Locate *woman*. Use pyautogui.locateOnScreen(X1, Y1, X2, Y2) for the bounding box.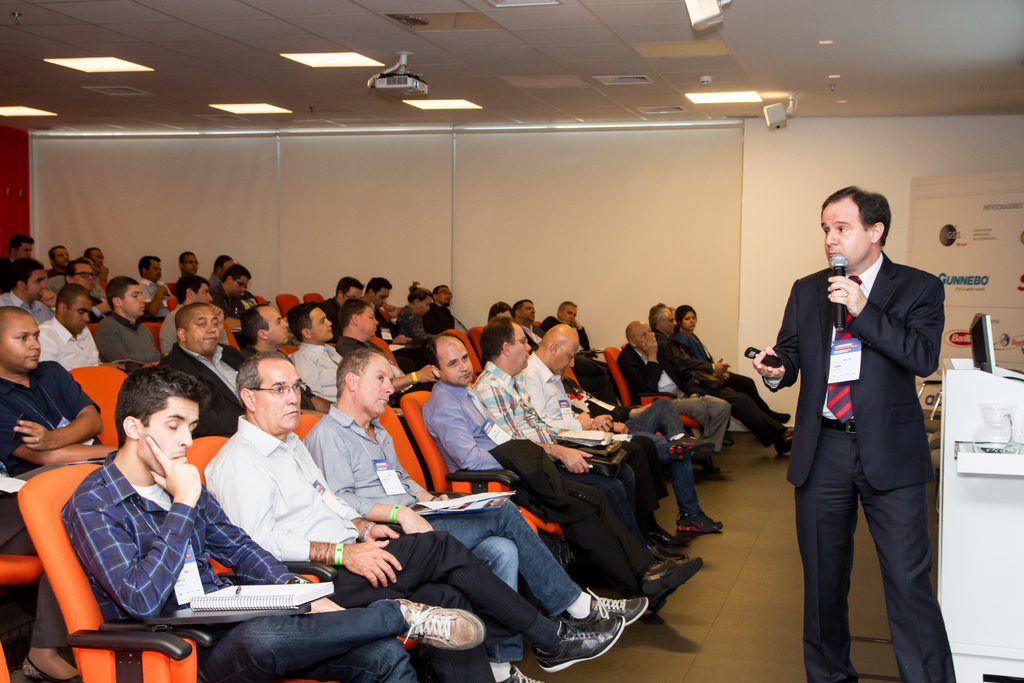
pyautogui.locateOnScreen(678, 298, 796, 463).
